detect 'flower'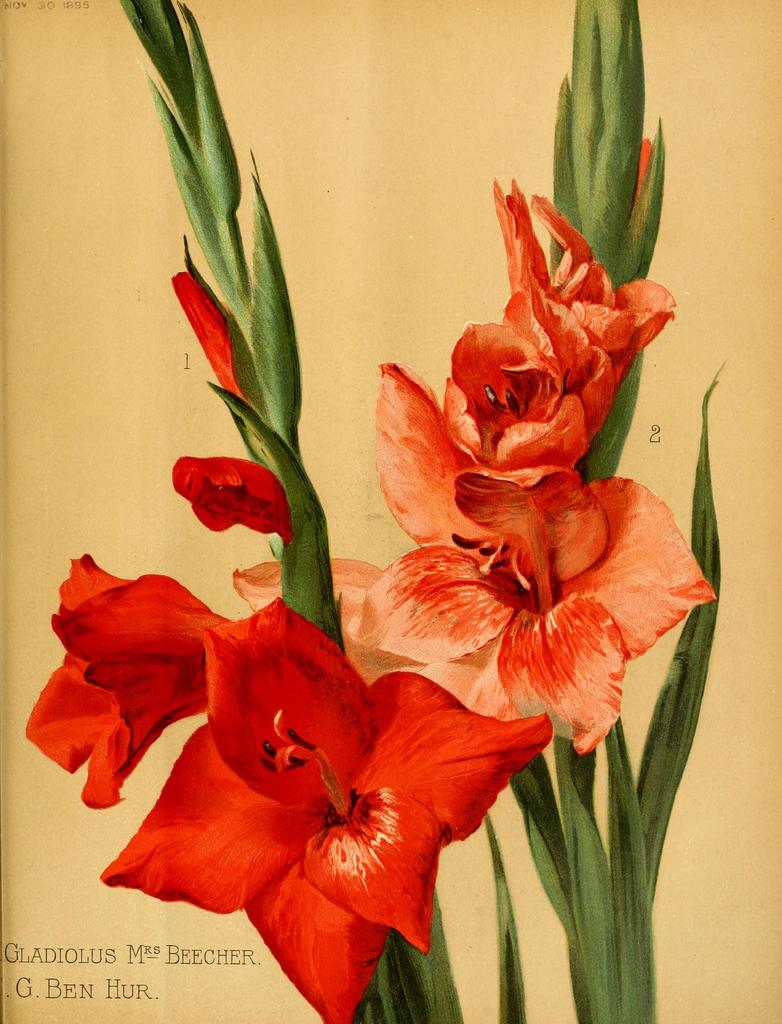
l=345, t=462, r=719, b=783
